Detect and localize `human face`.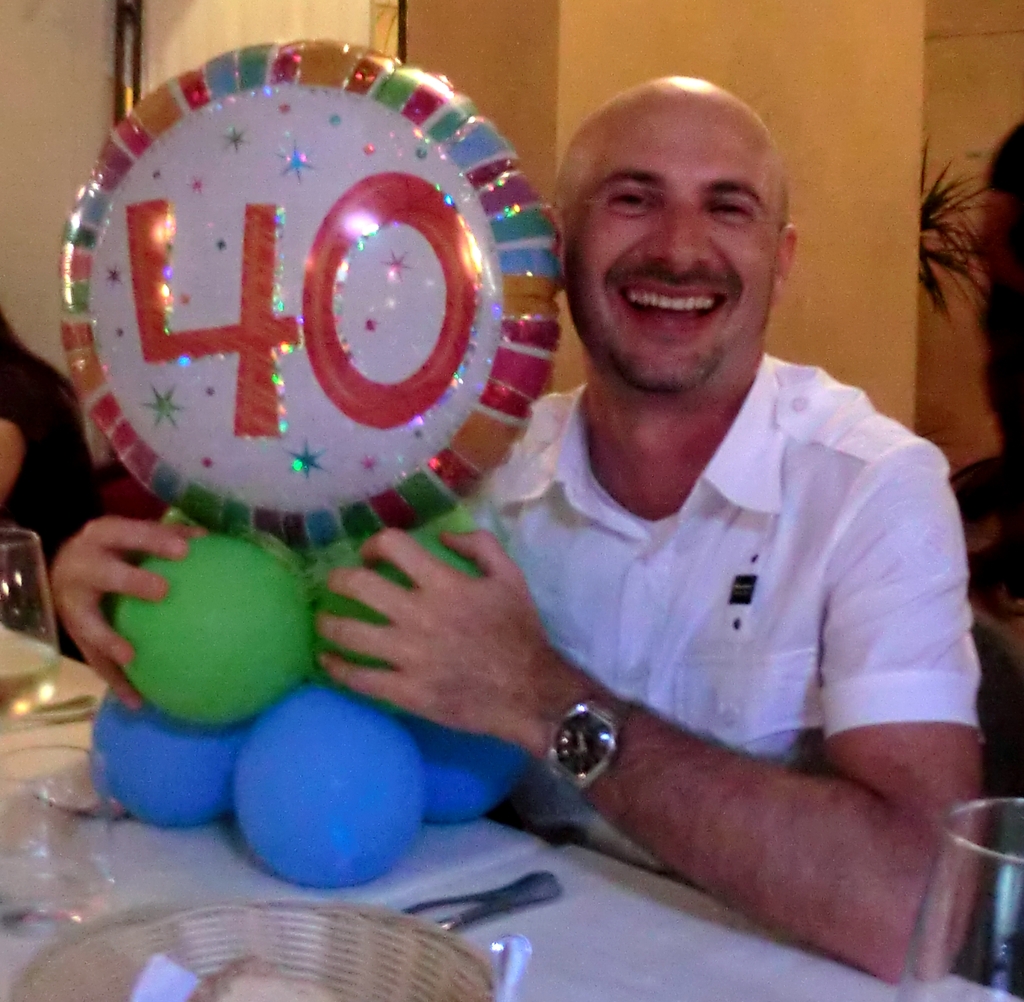
Localized at locate(564, 110, 788, 398).
